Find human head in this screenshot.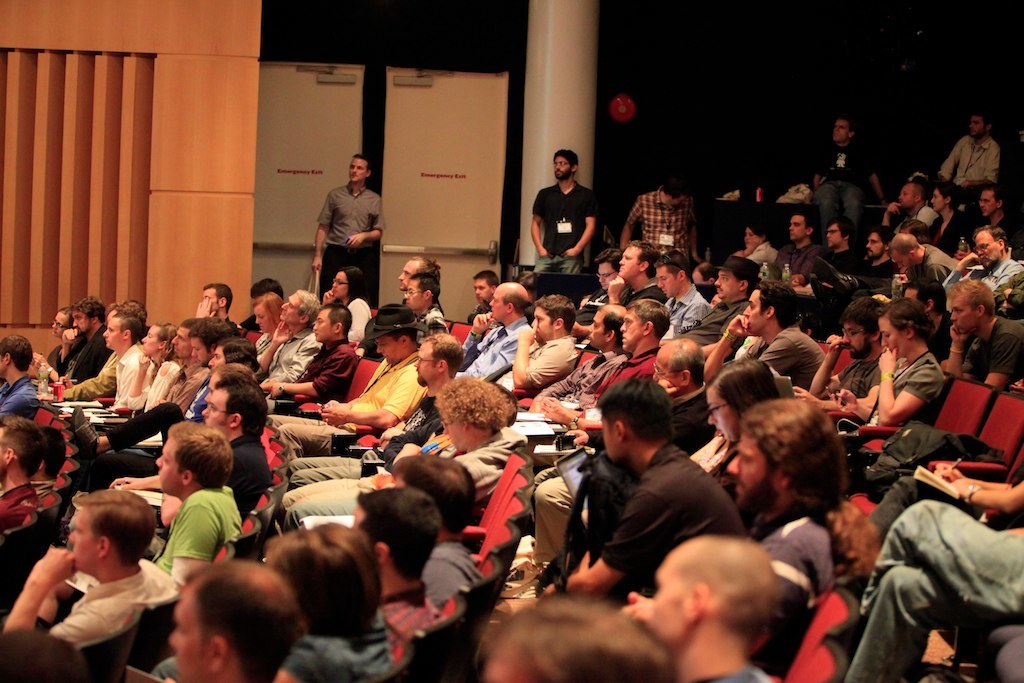
The bounding box for human head is 35 427 69 483.
